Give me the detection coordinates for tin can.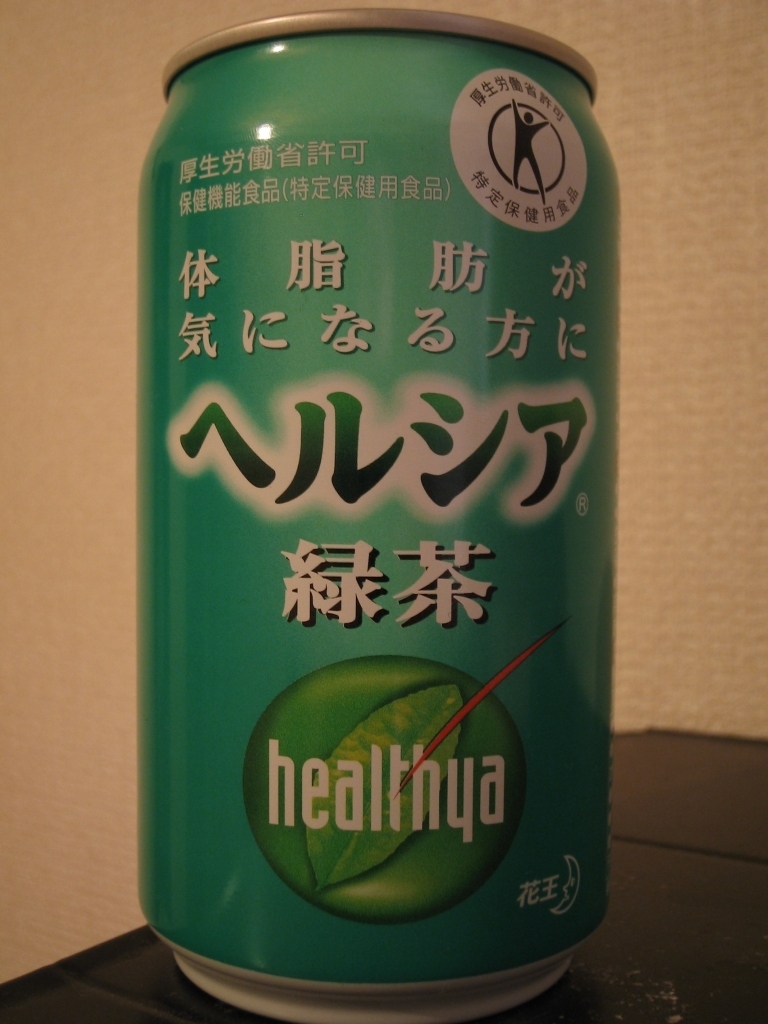
137/12/616/1021.
